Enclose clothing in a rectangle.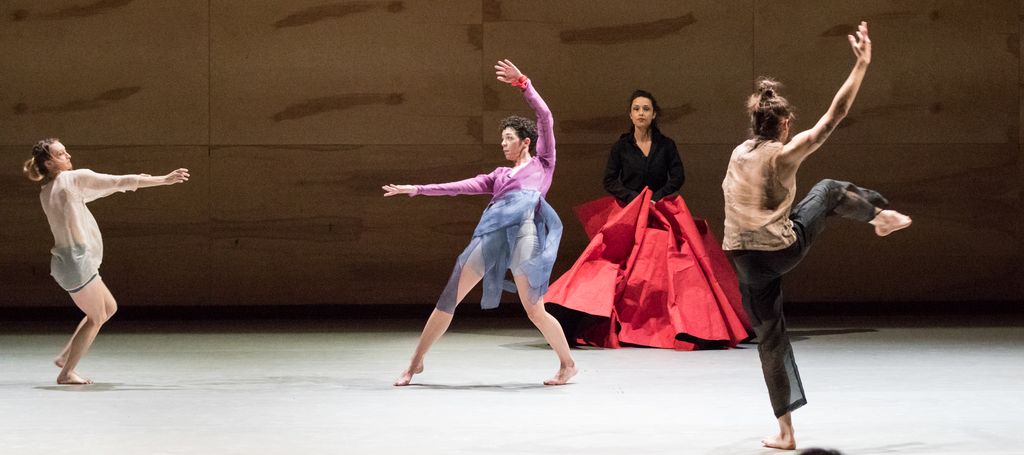
detection(719, 142, 884, 411).
